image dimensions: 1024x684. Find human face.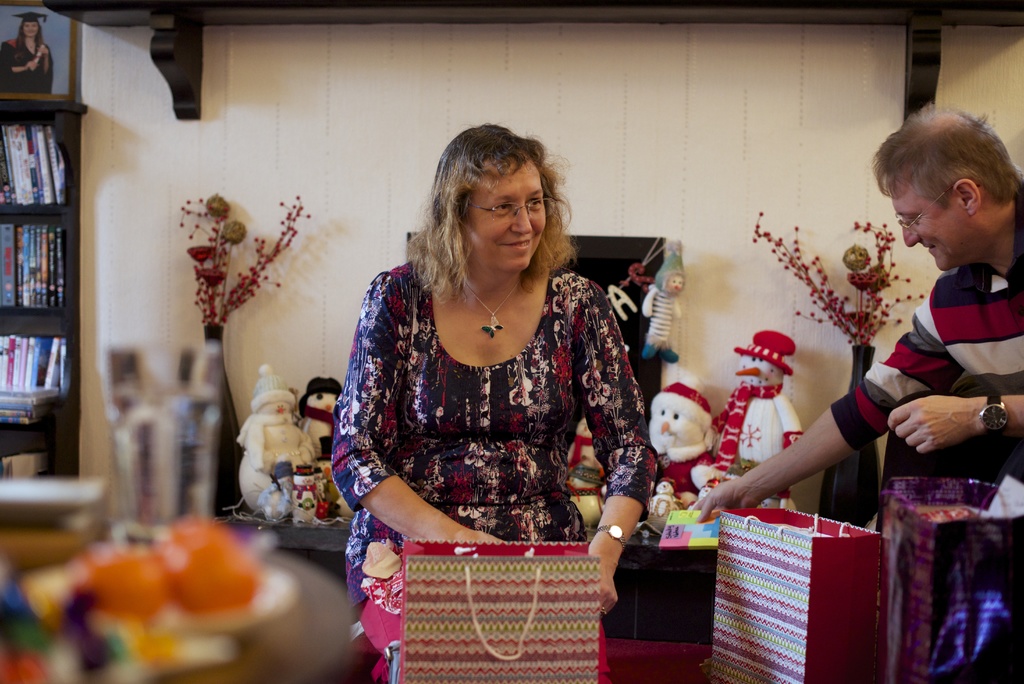
rect(465, 174, 547, 275).
